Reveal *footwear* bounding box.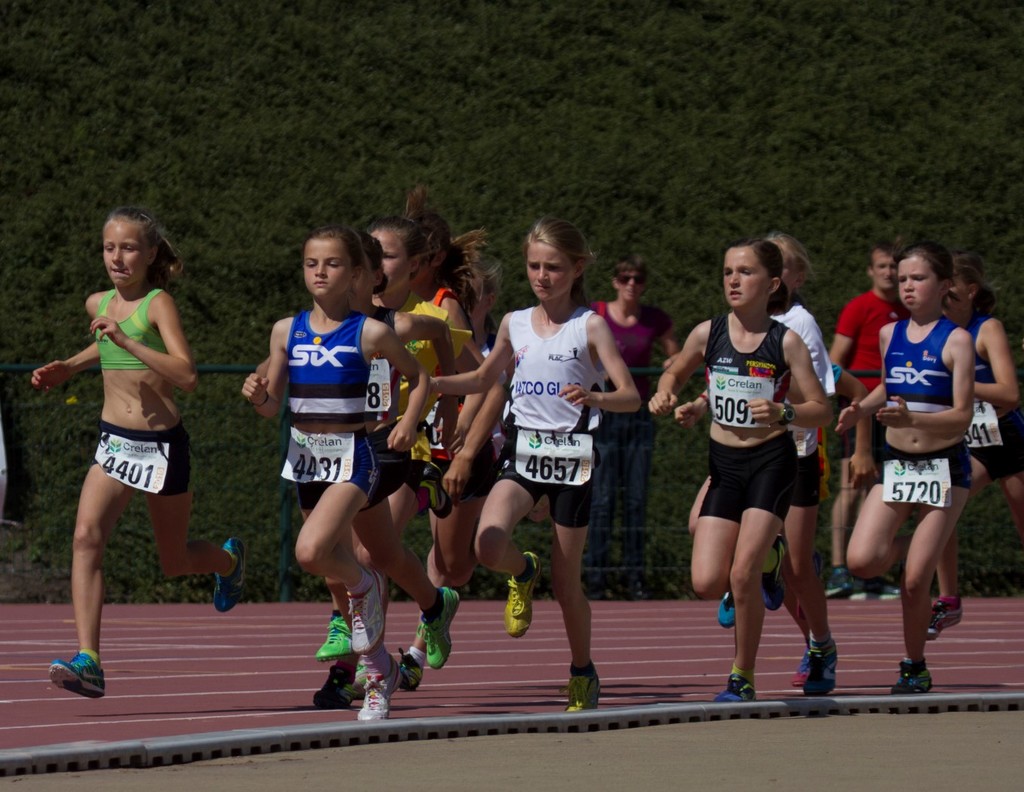
Revealed: 789, 641, 816, 690.
